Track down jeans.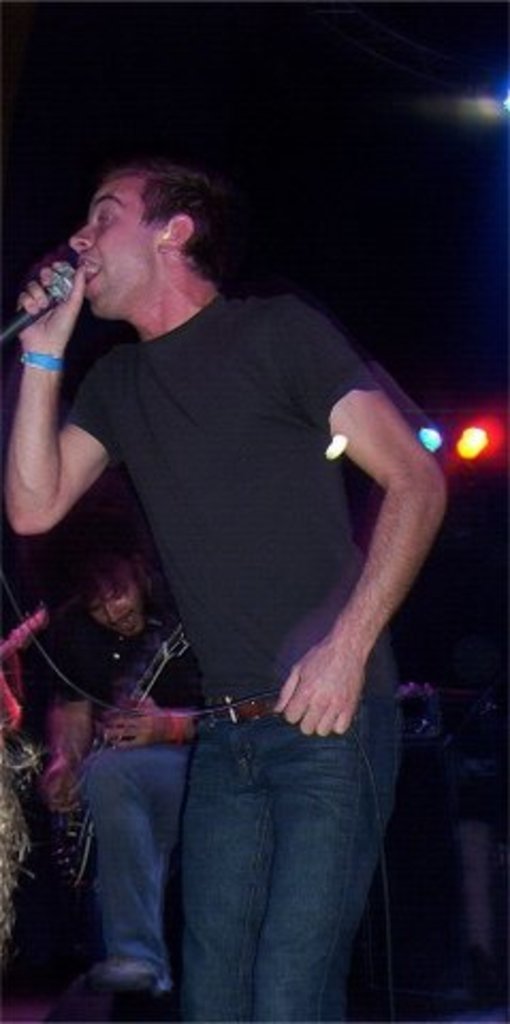
Tracked to box=[81, 745, 190, 977].
